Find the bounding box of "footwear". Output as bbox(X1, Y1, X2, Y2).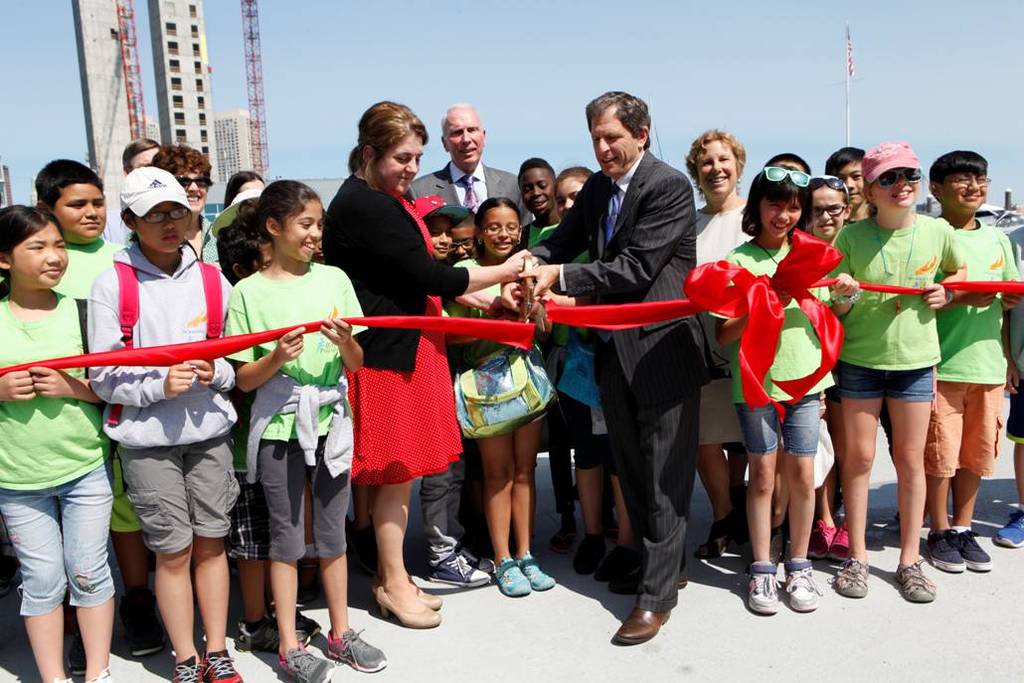
bbox(888, 568, 941, 607).
